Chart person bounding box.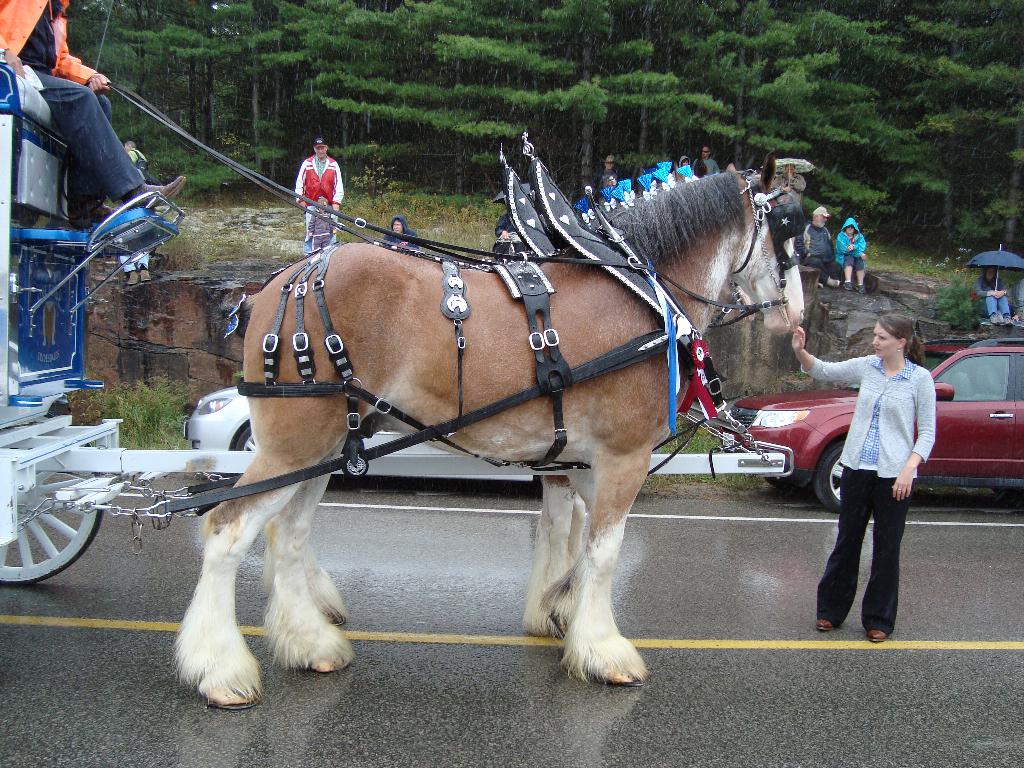
Charted: (left=790, top=312, right=935, bottom=646).
